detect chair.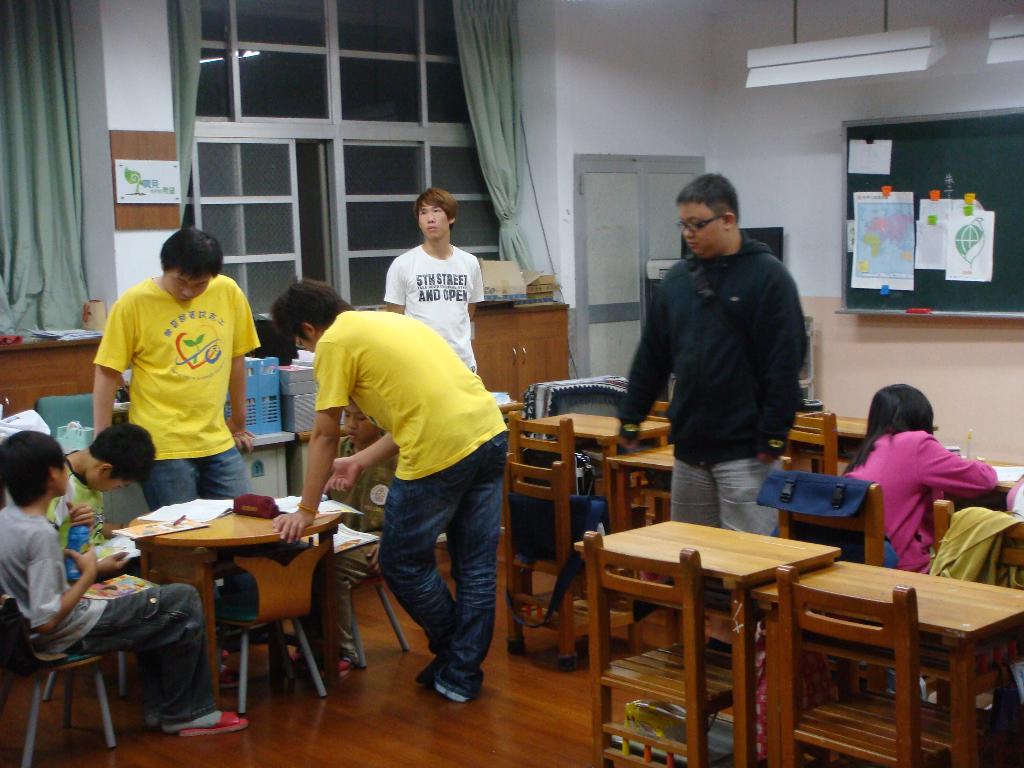
Detected at 509, 415, 583, 496.
